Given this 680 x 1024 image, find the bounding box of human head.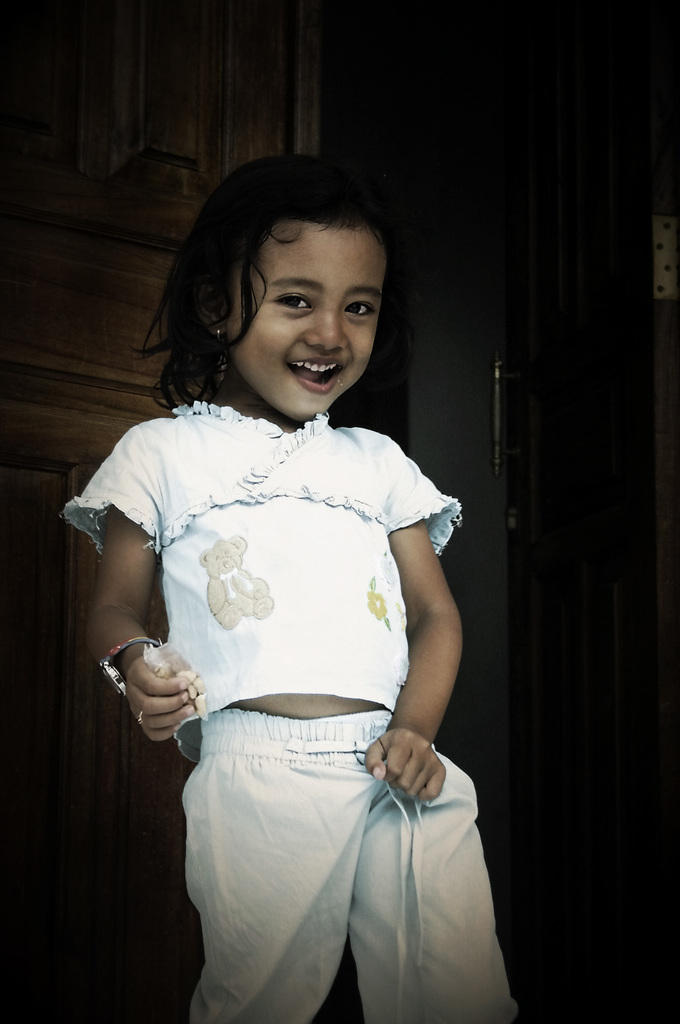
box=[179, 204, 403, 413].
